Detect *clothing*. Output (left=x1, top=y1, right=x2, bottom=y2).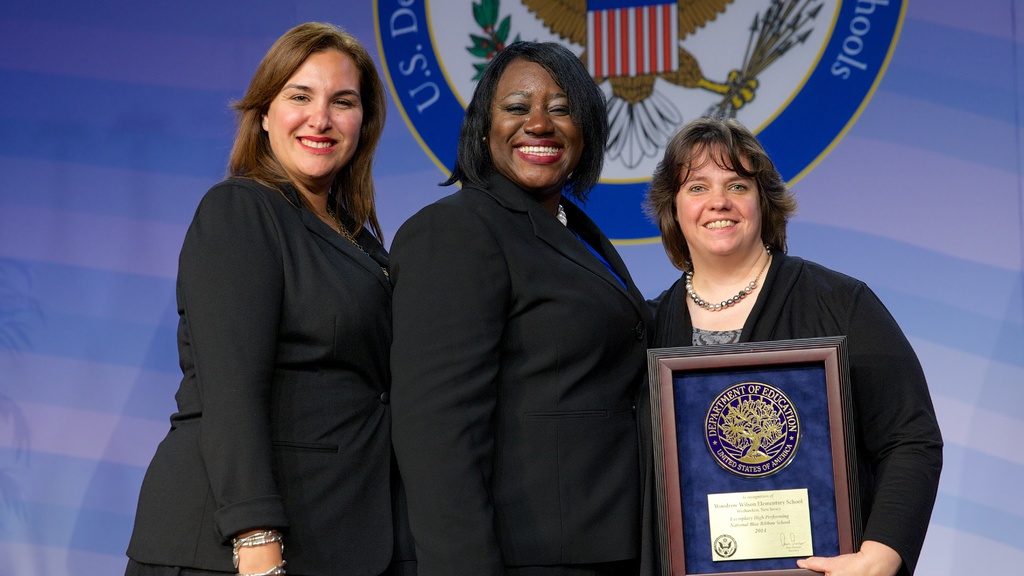
(left=387, top=137, right=663, bottom=575).
